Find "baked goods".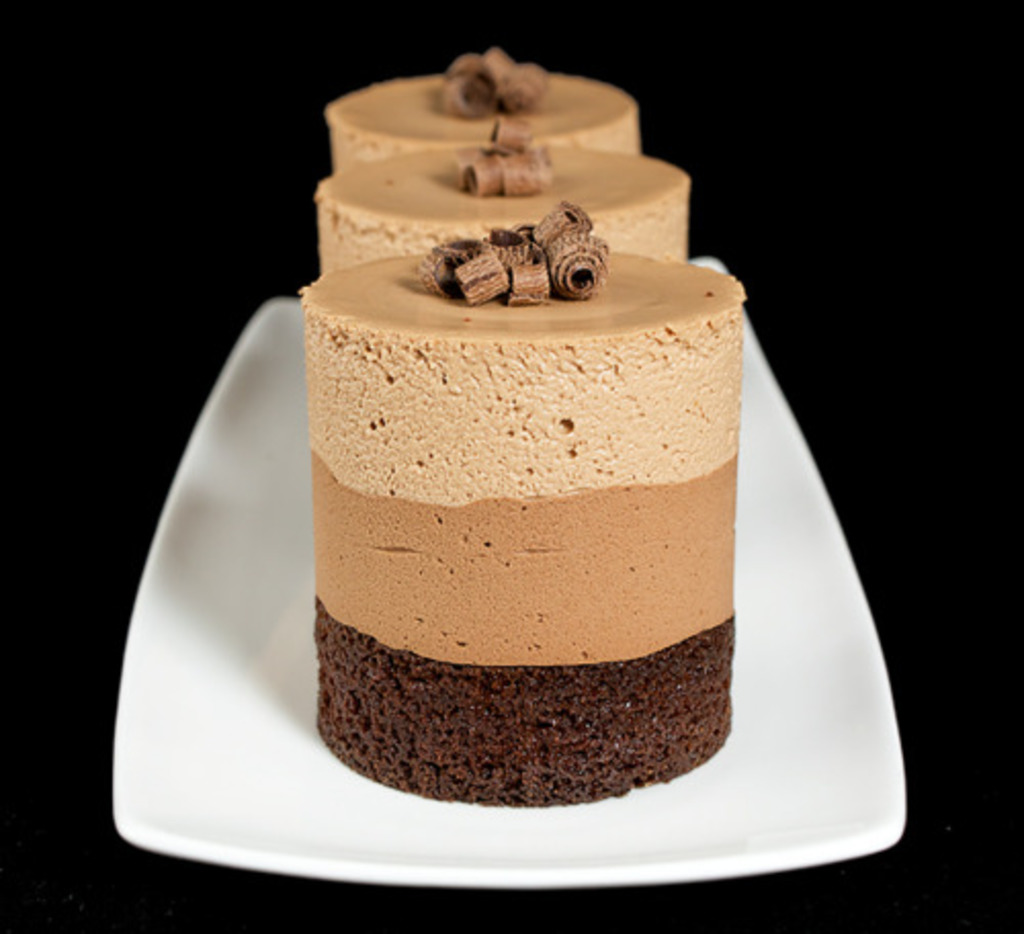
<bbox>322, 76, 639, 180</bbox>.
